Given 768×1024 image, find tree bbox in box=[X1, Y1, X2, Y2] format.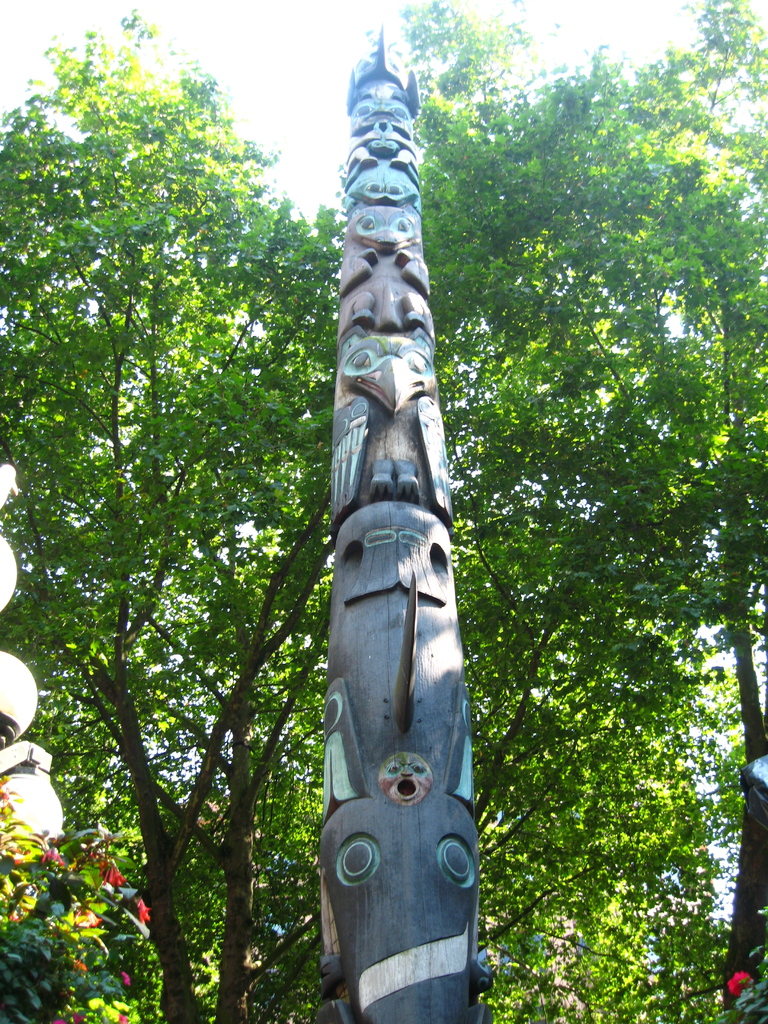
box=[0, 0, 347, 1020].
